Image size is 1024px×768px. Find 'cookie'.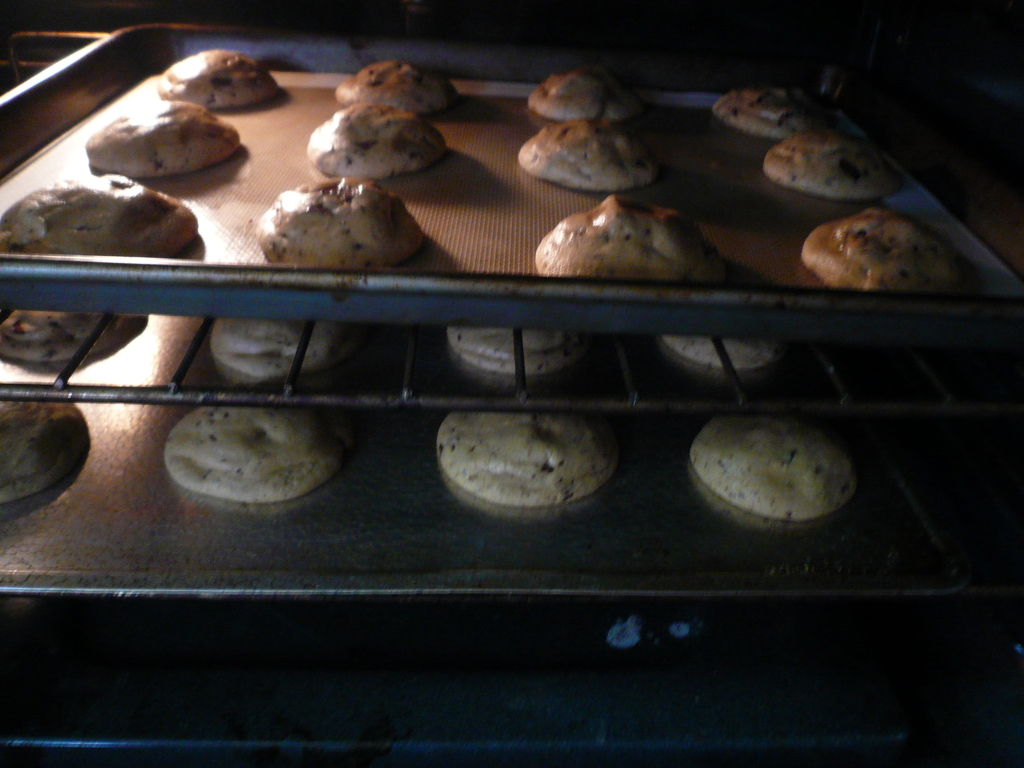
[255,179,427,264].
